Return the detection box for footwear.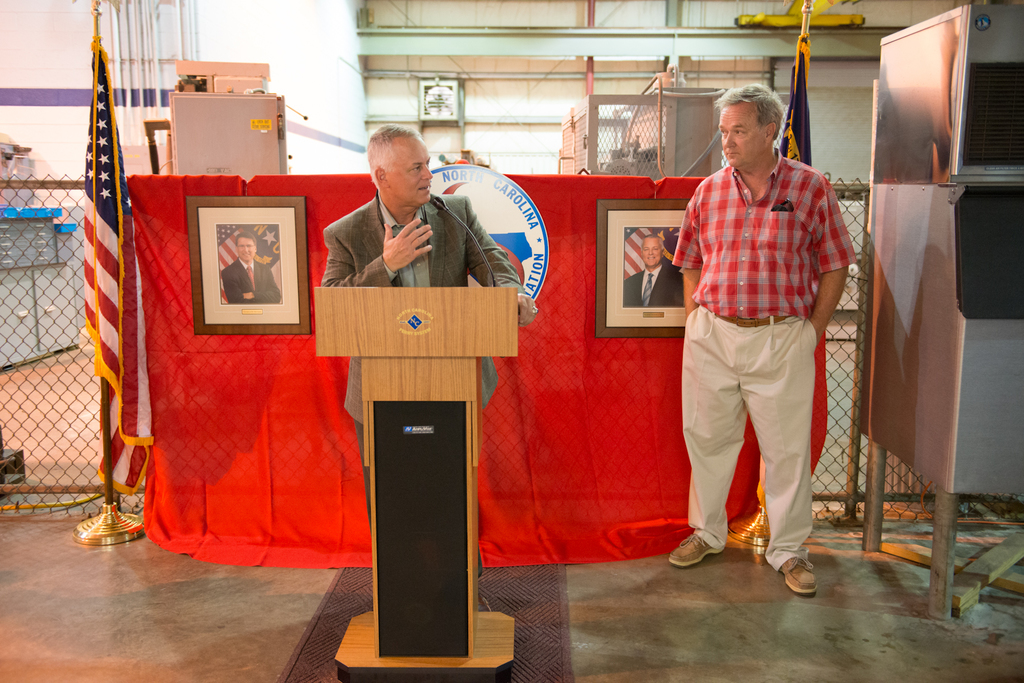
locate(666, 530, 733, 564).
